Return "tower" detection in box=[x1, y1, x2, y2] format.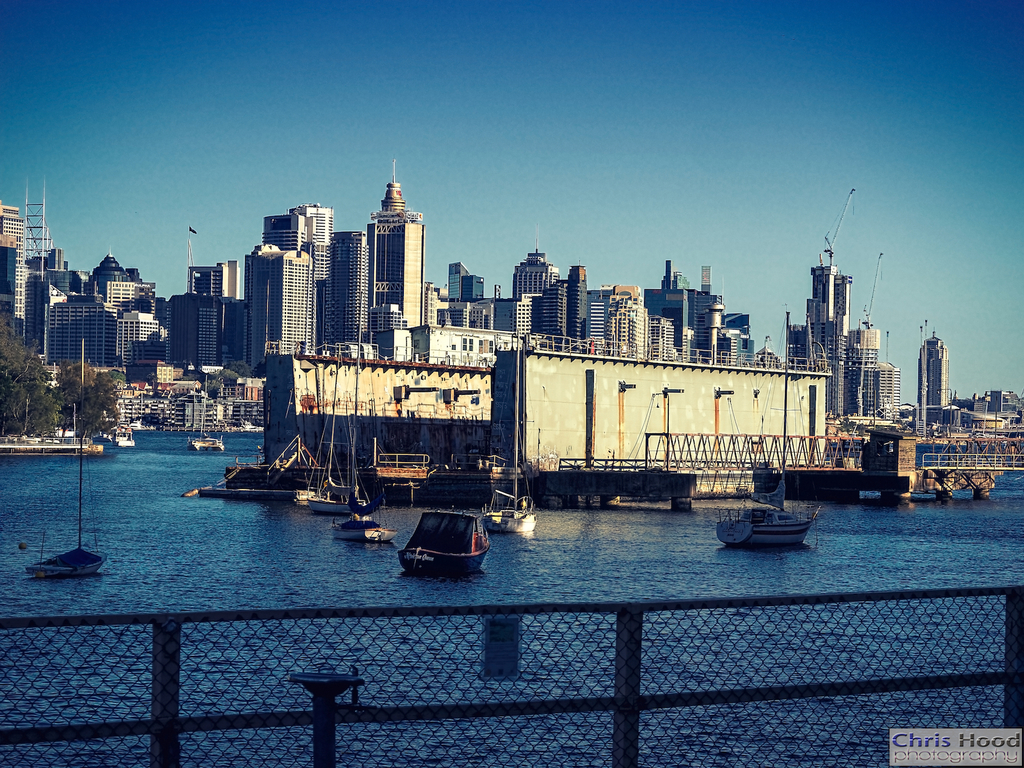
box=[912, 337, 956, 417].
